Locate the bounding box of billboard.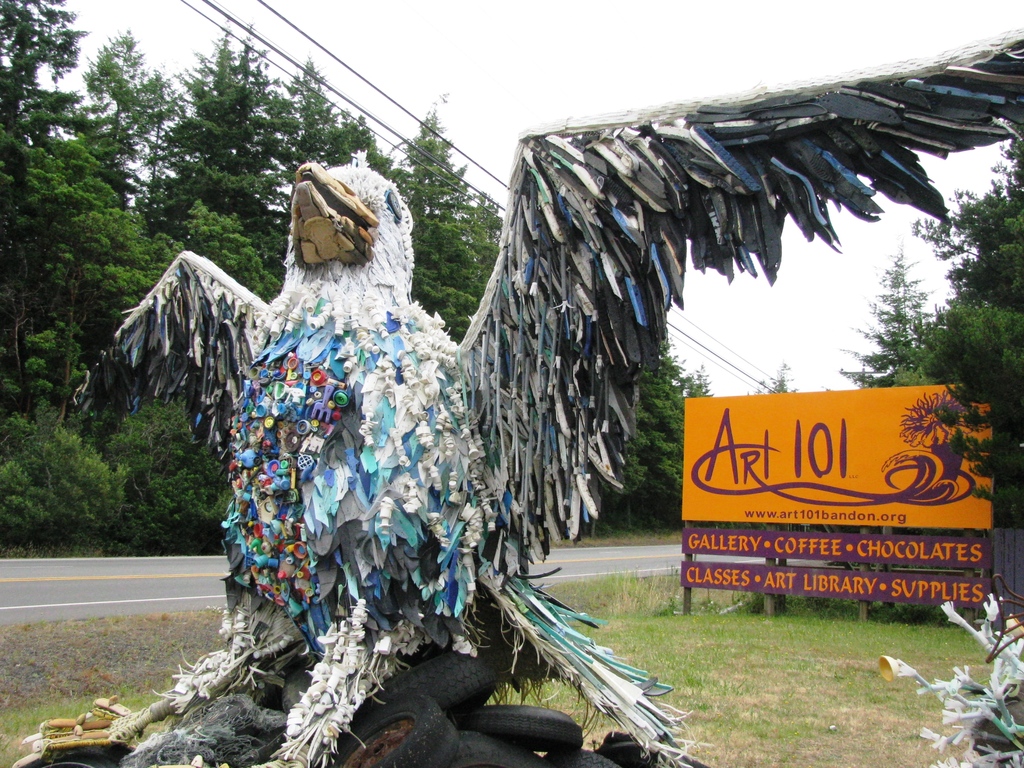
Bounding box: rect(677, 396, 1006, 607).
